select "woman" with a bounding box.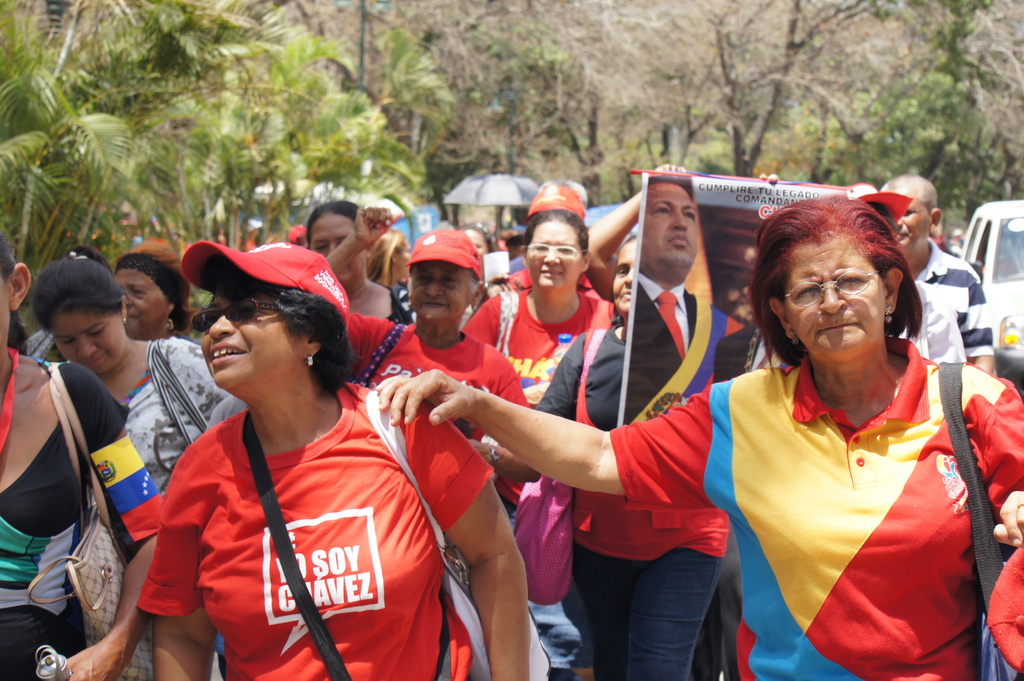
<region>316, 221, 550, 486</region>.
